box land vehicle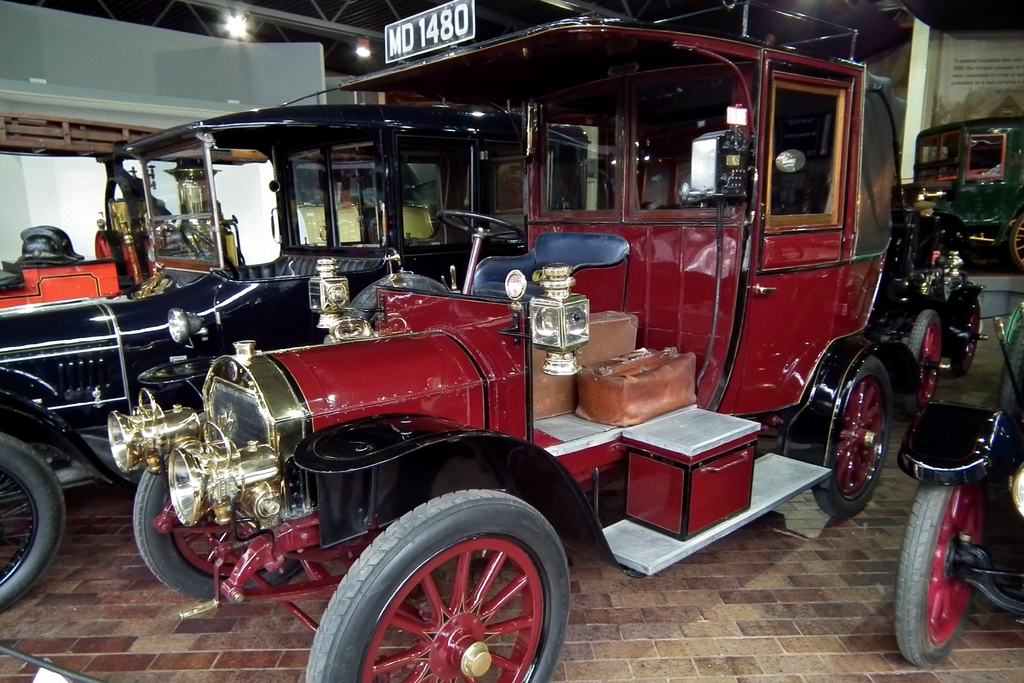
box(897, 114, 1023, 268)
